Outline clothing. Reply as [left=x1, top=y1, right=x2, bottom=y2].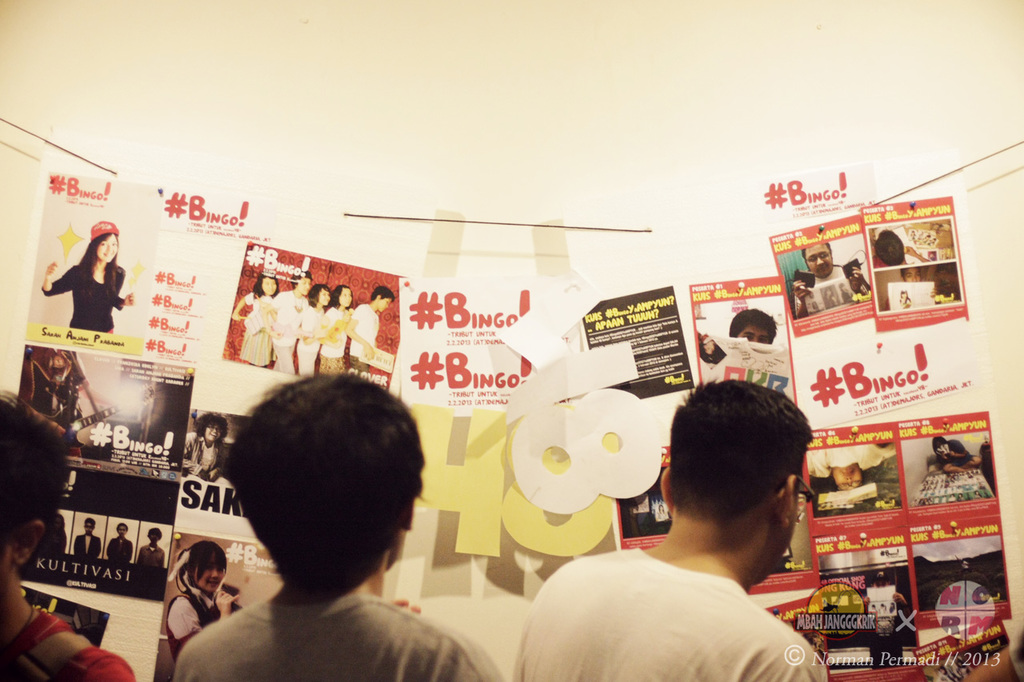
[left=182, top=439, right=231, bottom=486].
